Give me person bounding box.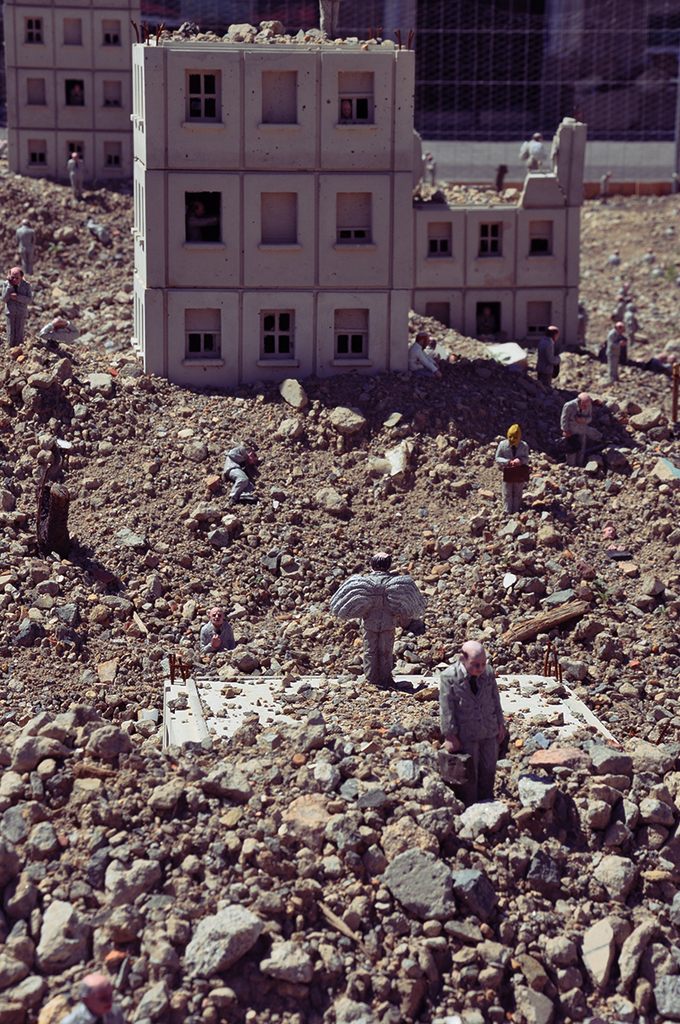
[x1=67, y1=152, x2=86, y2=198].
